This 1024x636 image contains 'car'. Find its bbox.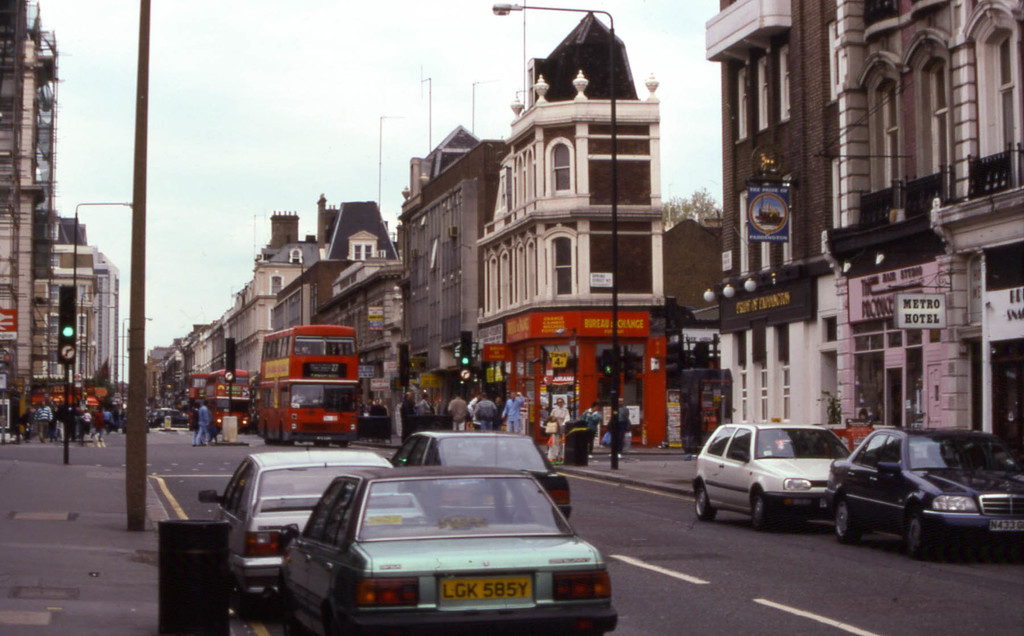
{"left": 279, "top": 465, "right": 618, "bottom": 635}.
